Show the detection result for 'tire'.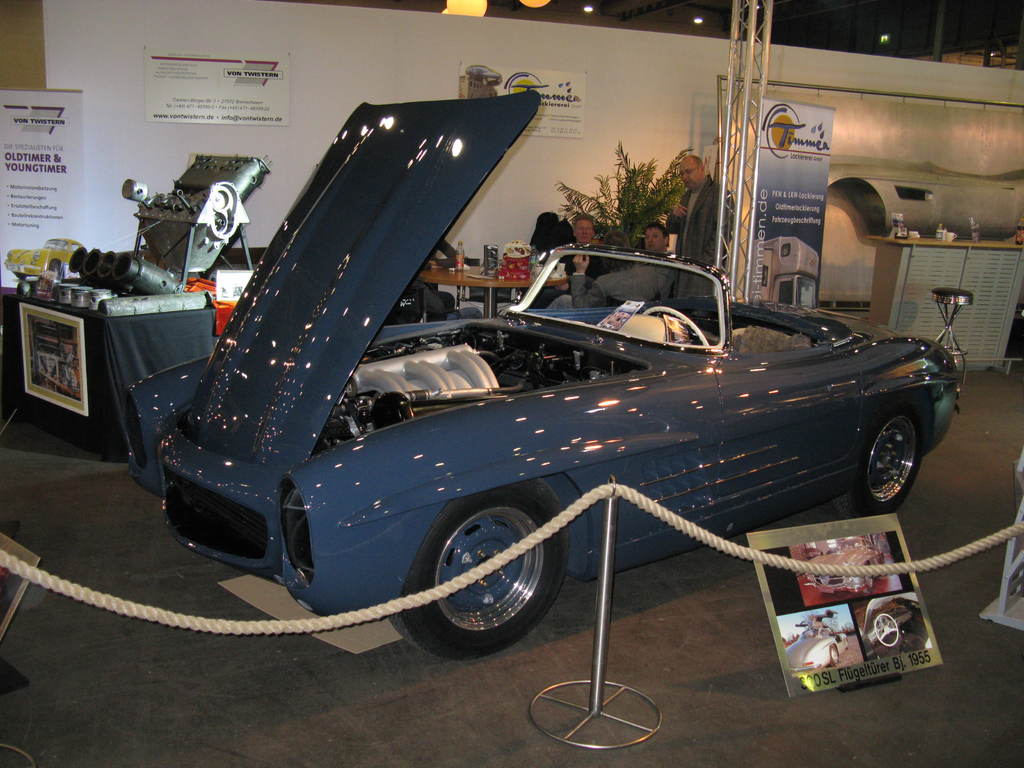
crop(48, 260, 63, 276).
